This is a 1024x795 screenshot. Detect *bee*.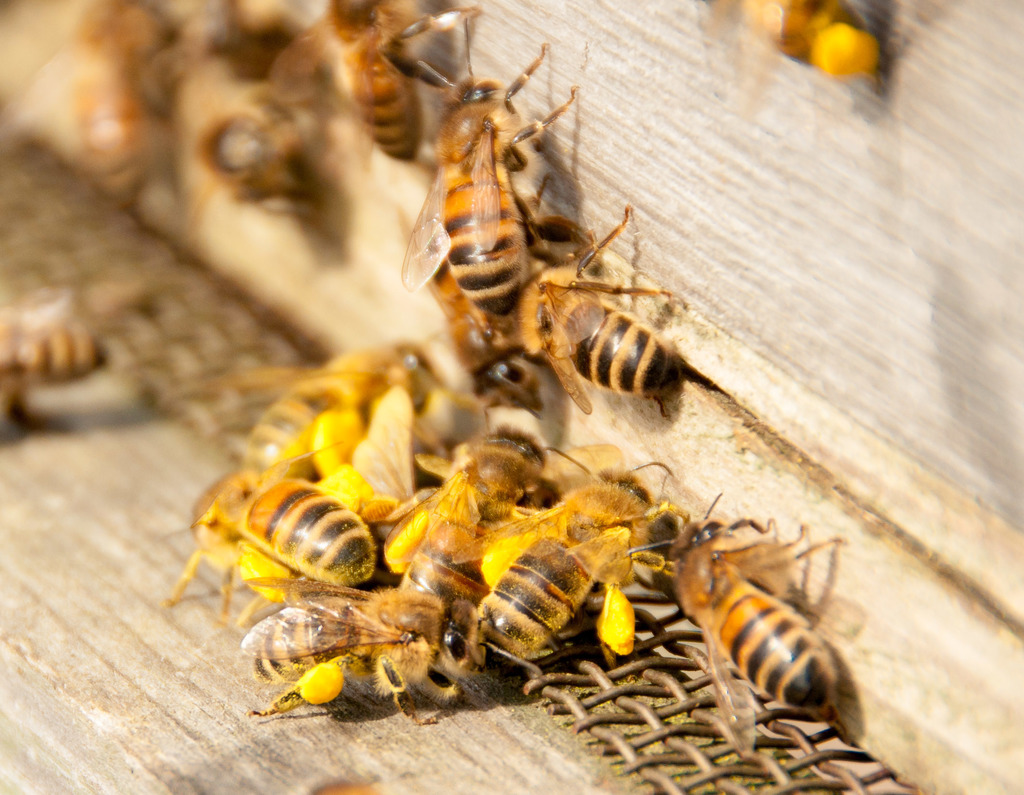
<box>528,204,692,414</box>.
